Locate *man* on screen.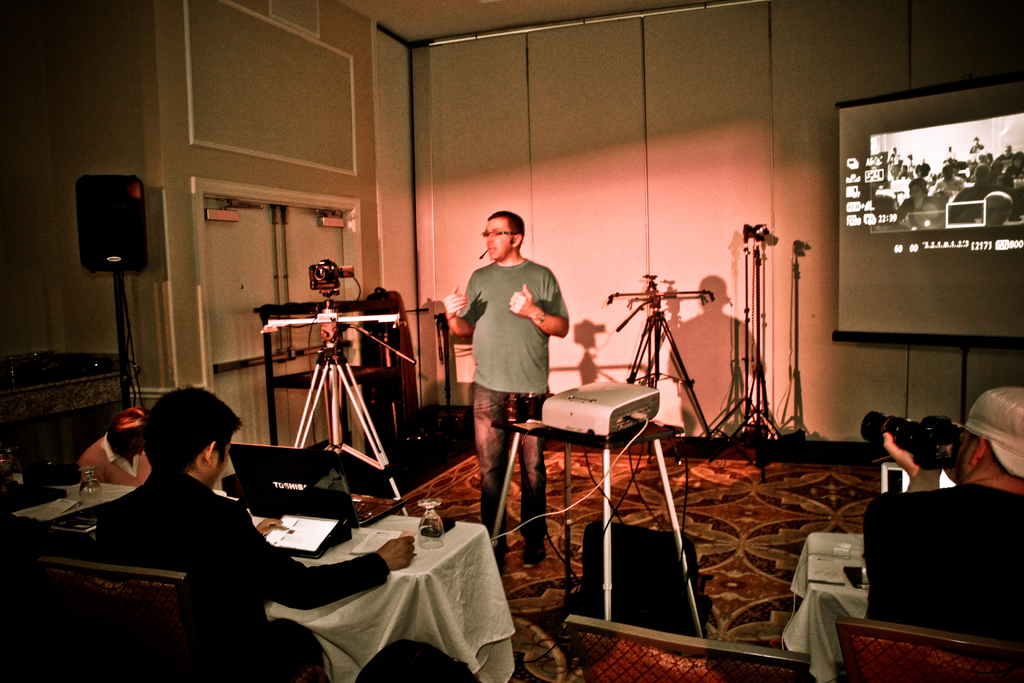
On screen at bbox=[439, 207, 575, 570].
